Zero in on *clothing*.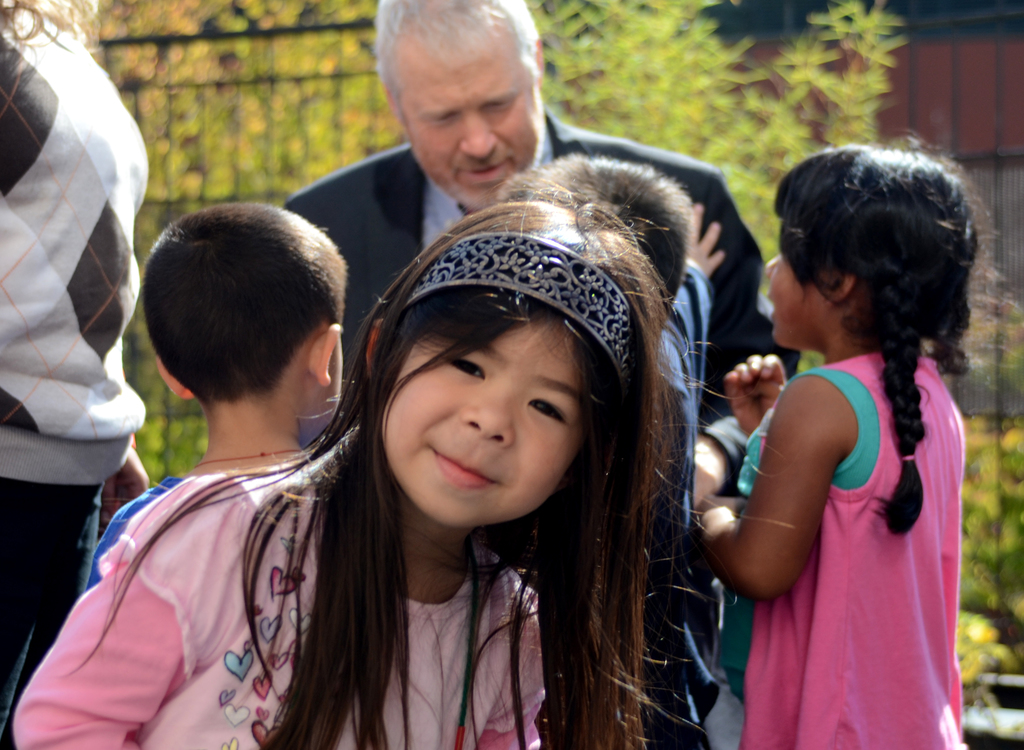
Zeroed in: box=[0, 0, 158, 749].
